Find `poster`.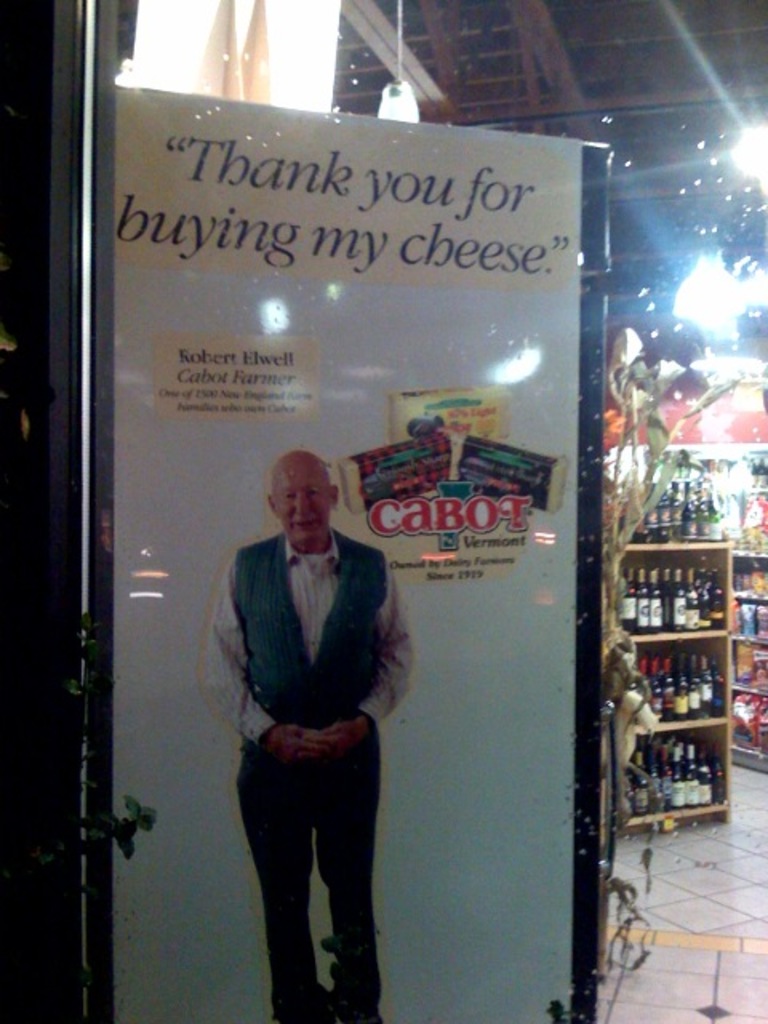
112:88:582:1022.
